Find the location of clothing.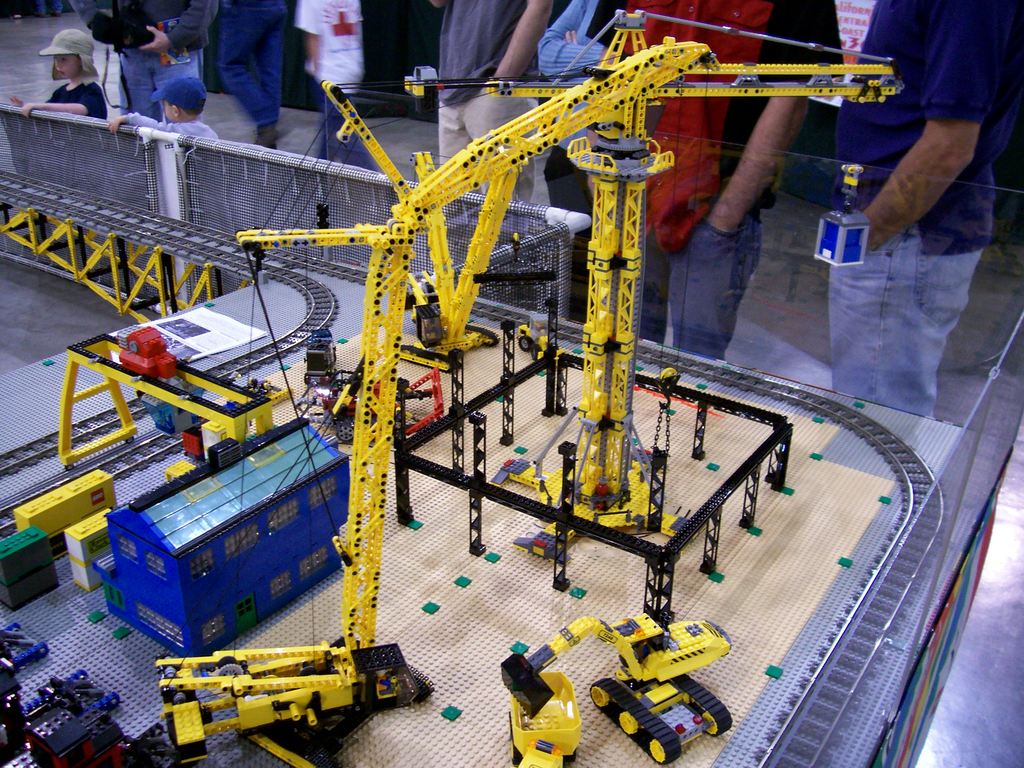
Location: [796,51,1010,427].
